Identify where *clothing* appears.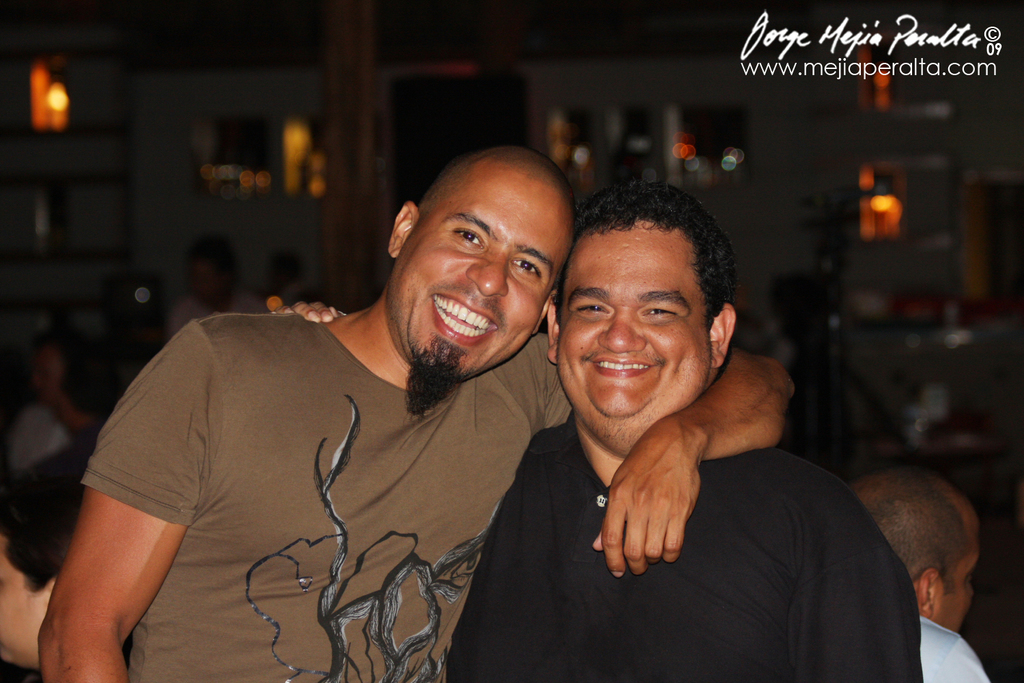
Appears at box(915, 615, 991, 682).
